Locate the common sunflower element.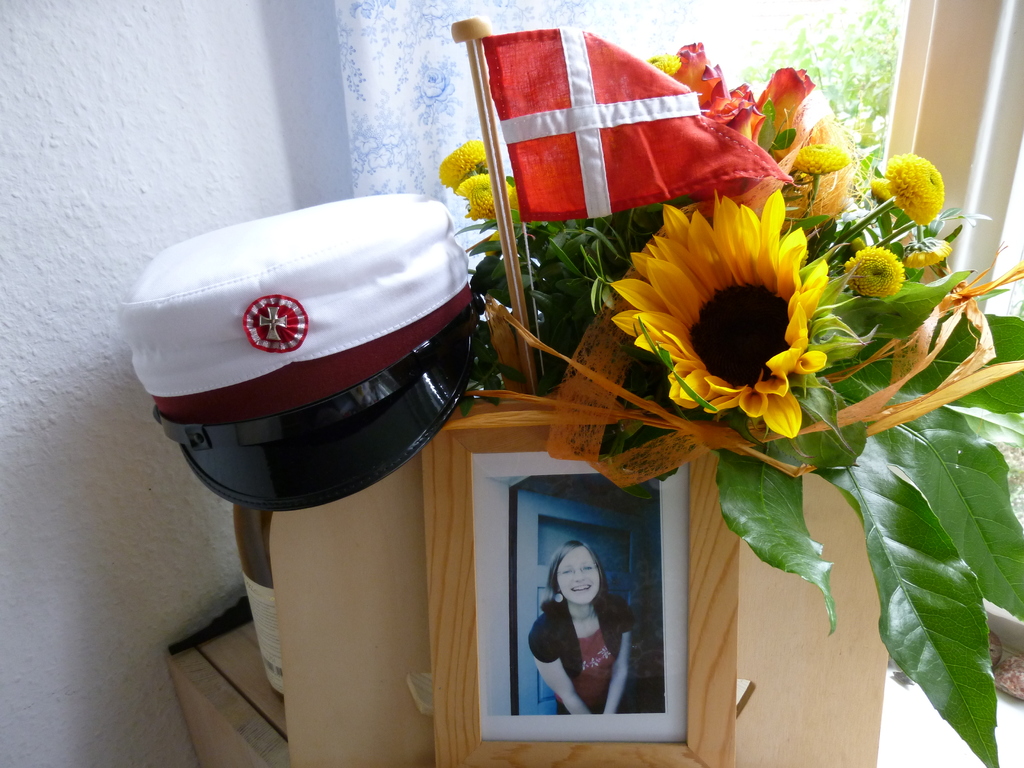
Element bbox: (596, 195, 818, 436).
